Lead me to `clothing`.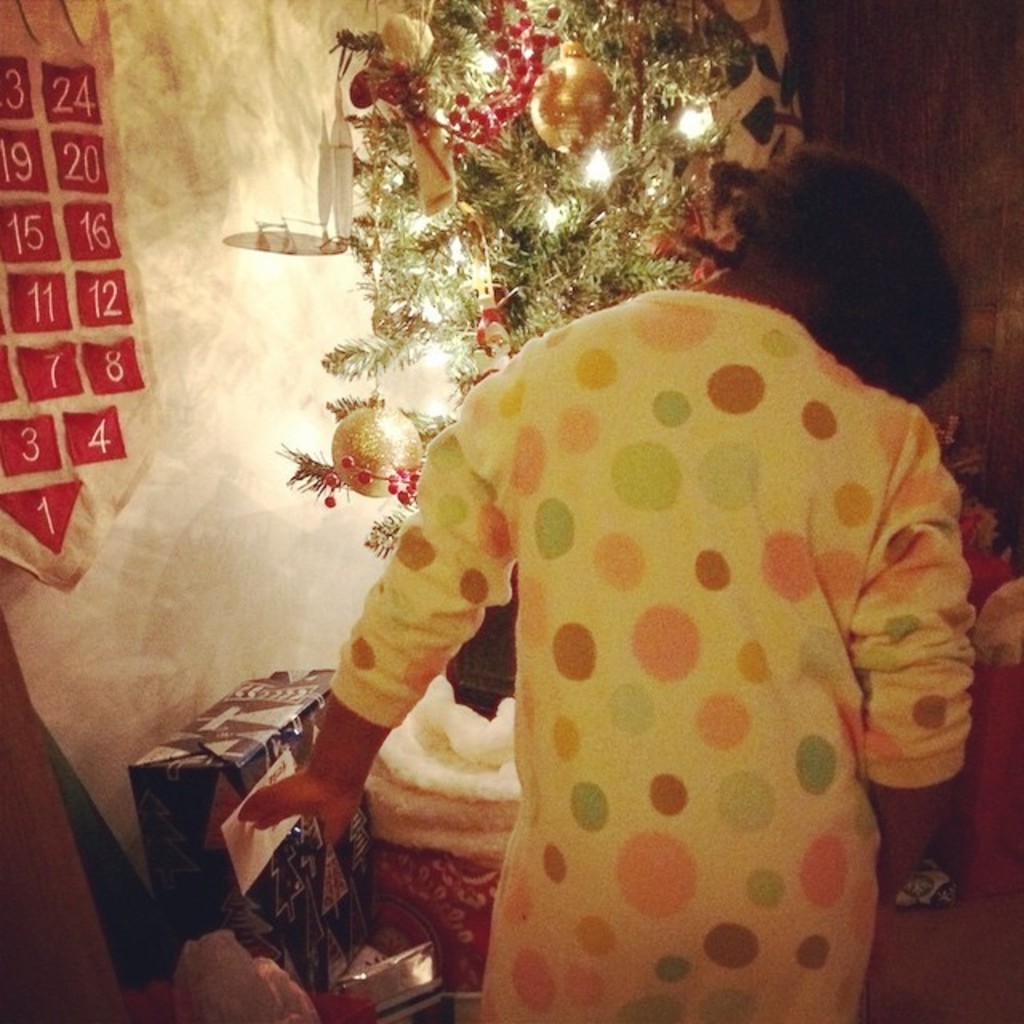
Lead to 398:355:965:994.
